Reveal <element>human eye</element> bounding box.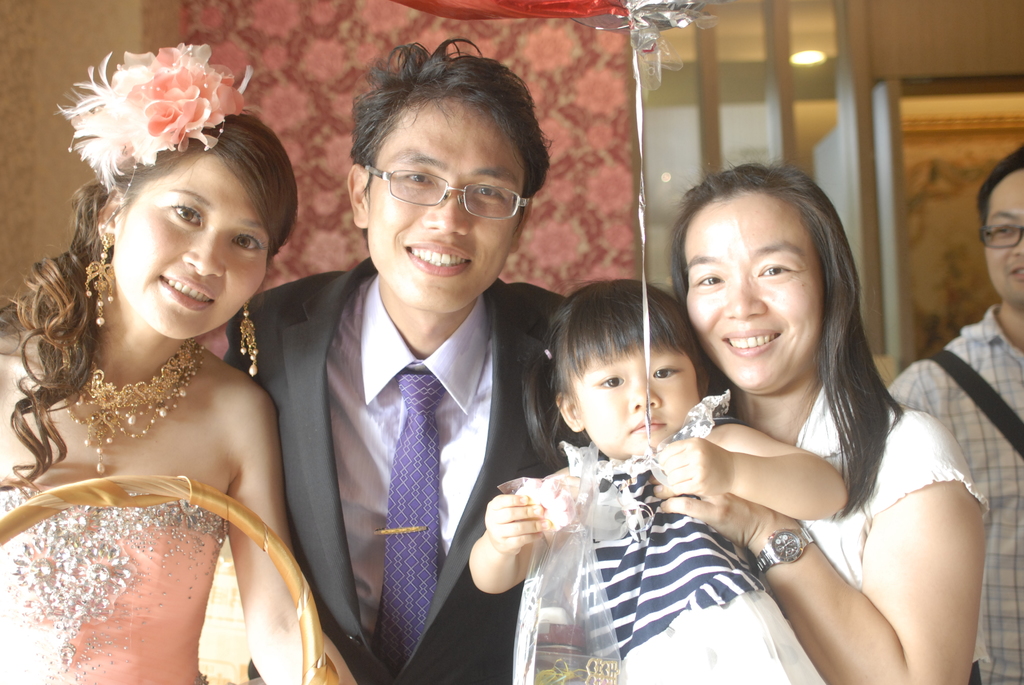
Revealed: (left=755, top=262, right=796, bottom=281).
